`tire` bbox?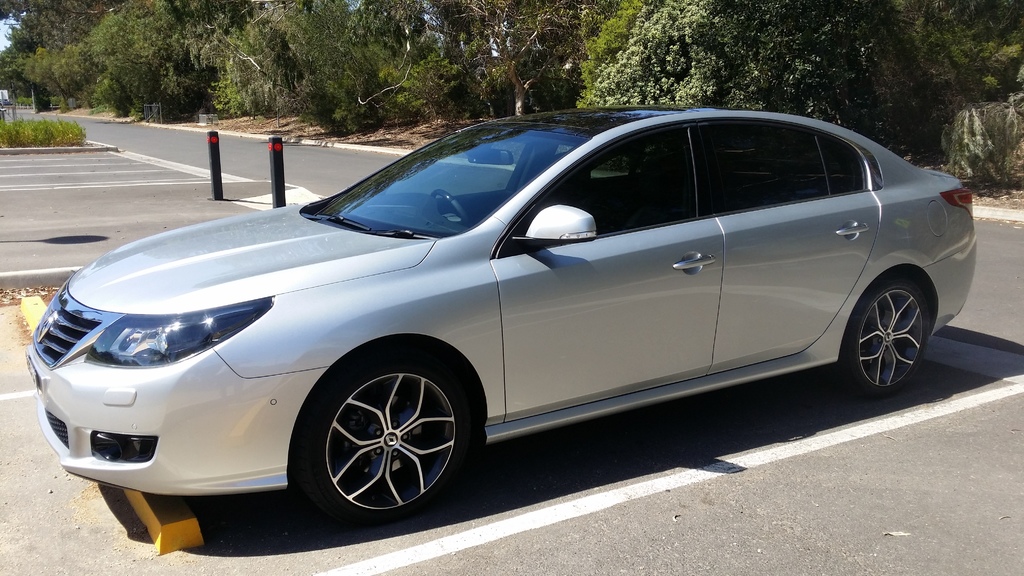
296, 343, 457, 527
